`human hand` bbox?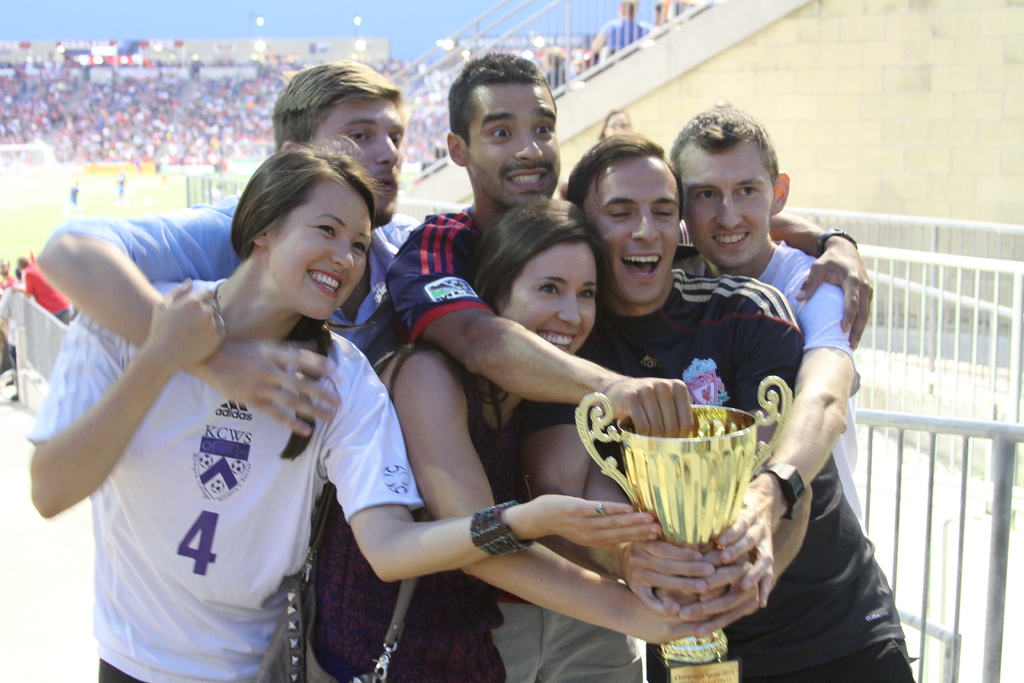
674,550,763,638
